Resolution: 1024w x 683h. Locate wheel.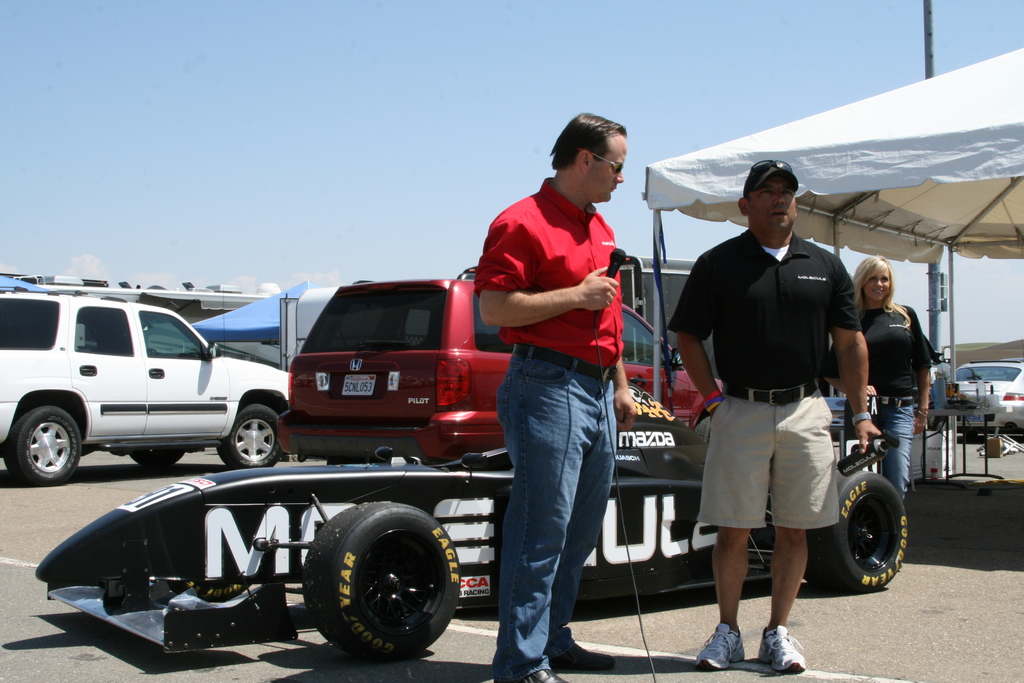
(291,510,442,659).
